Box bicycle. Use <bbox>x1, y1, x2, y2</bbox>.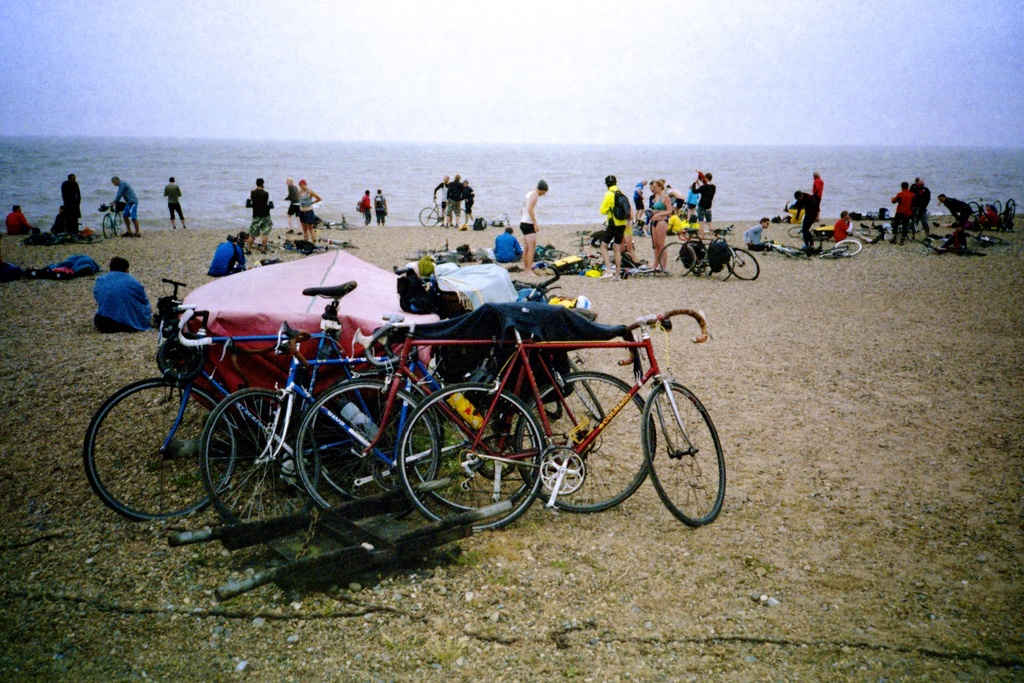
<bbox>83, 273, 352, 536</bbox>.
